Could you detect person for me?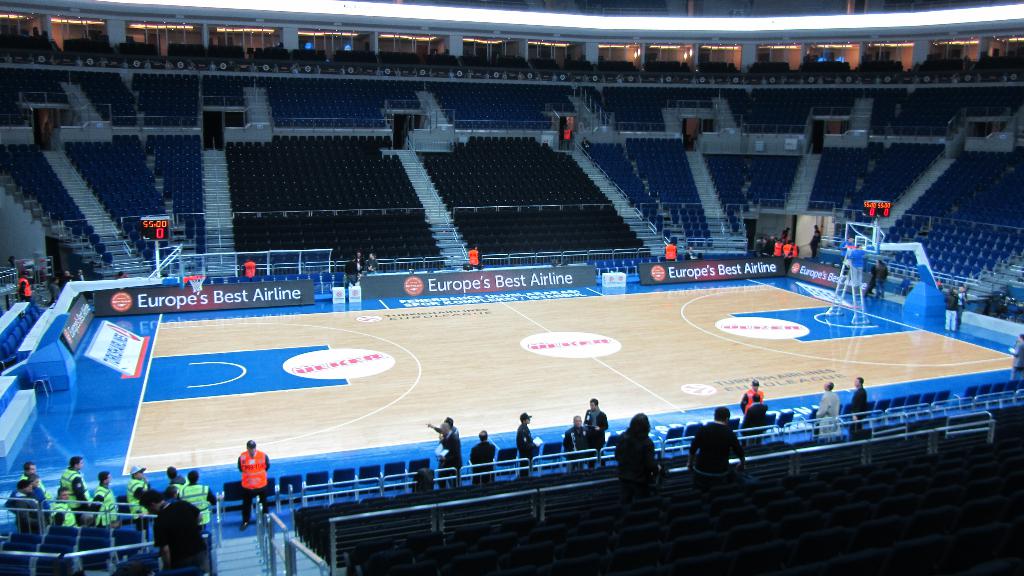
Detection result: bbox(755, 228, 799, 261).
